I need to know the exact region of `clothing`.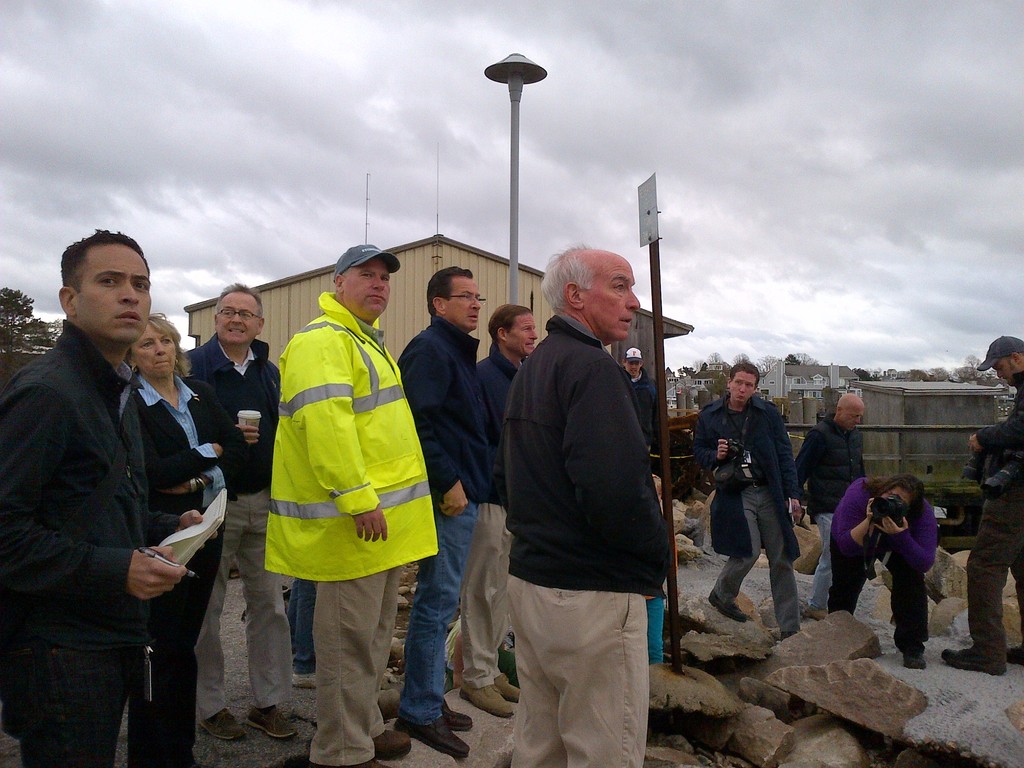
Region: 394,314,499,729.
